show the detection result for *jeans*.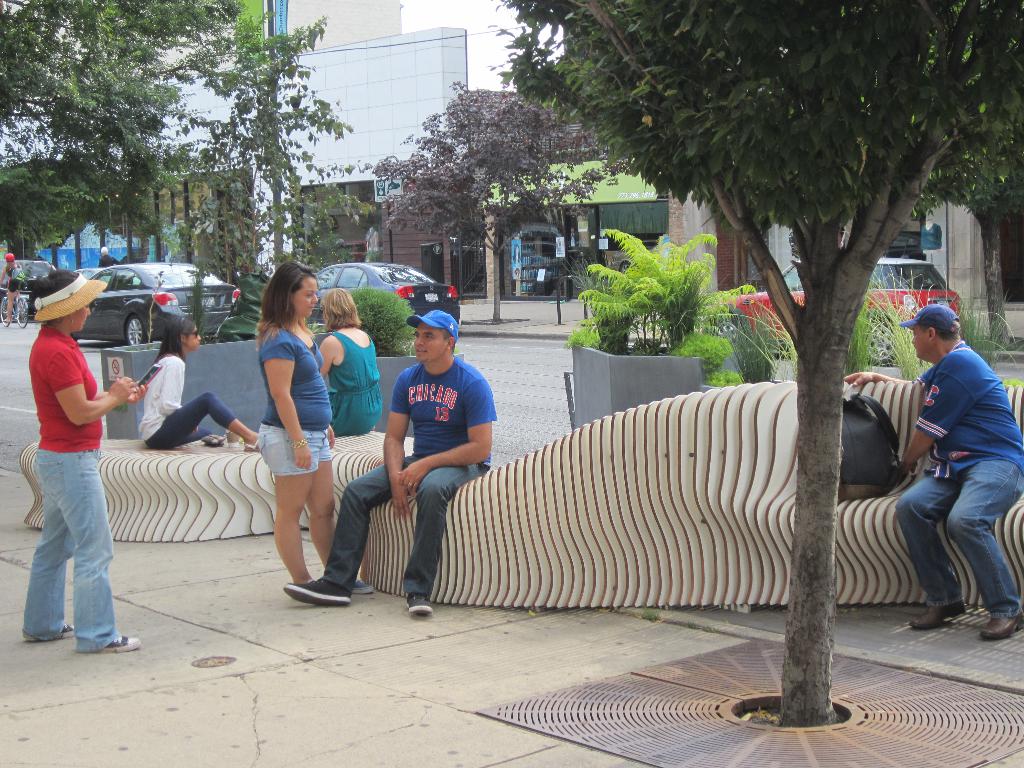
{"left": 253, "top": 419, "right": 332, "bottom": 478}.
